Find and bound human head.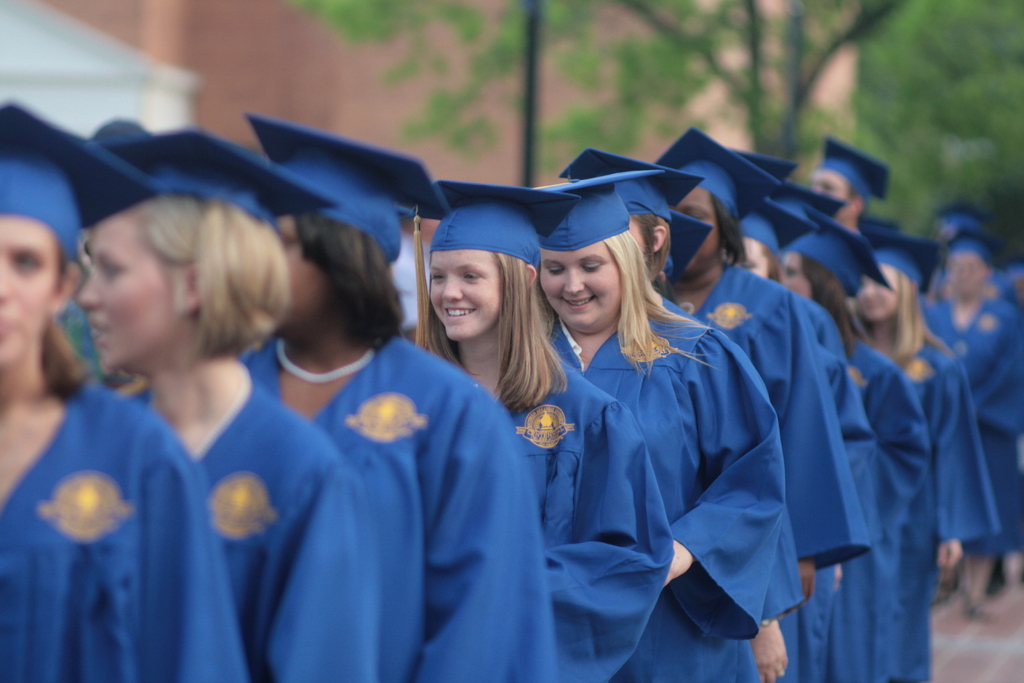
Bound: BBox(425, 222, 540, 337).
